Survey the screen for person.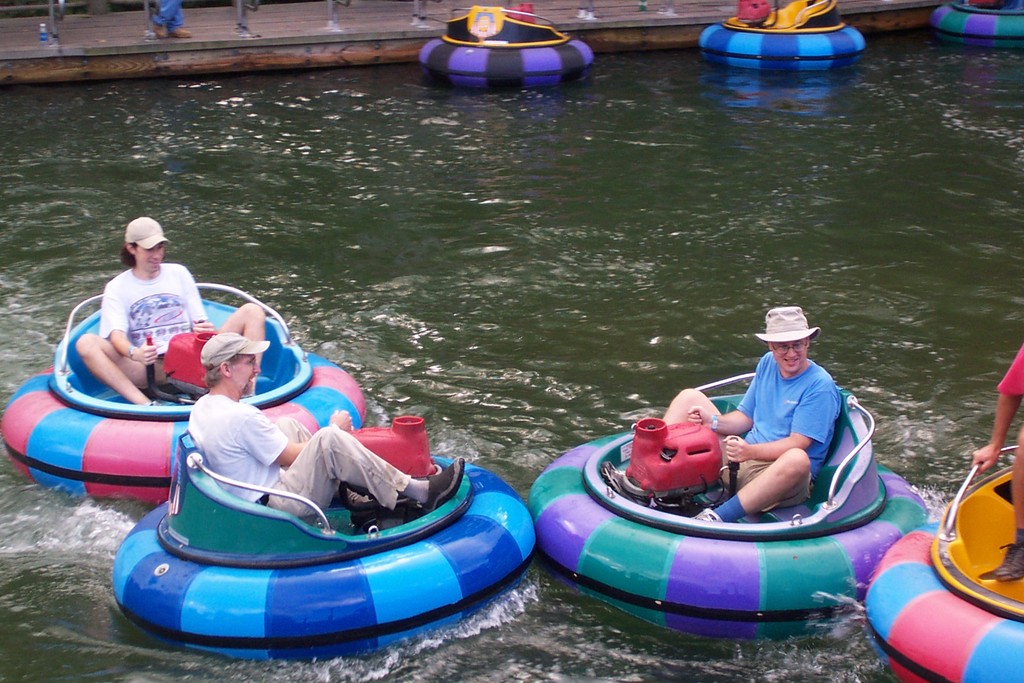
Survey found: region(972, 336, 1023, 582).
